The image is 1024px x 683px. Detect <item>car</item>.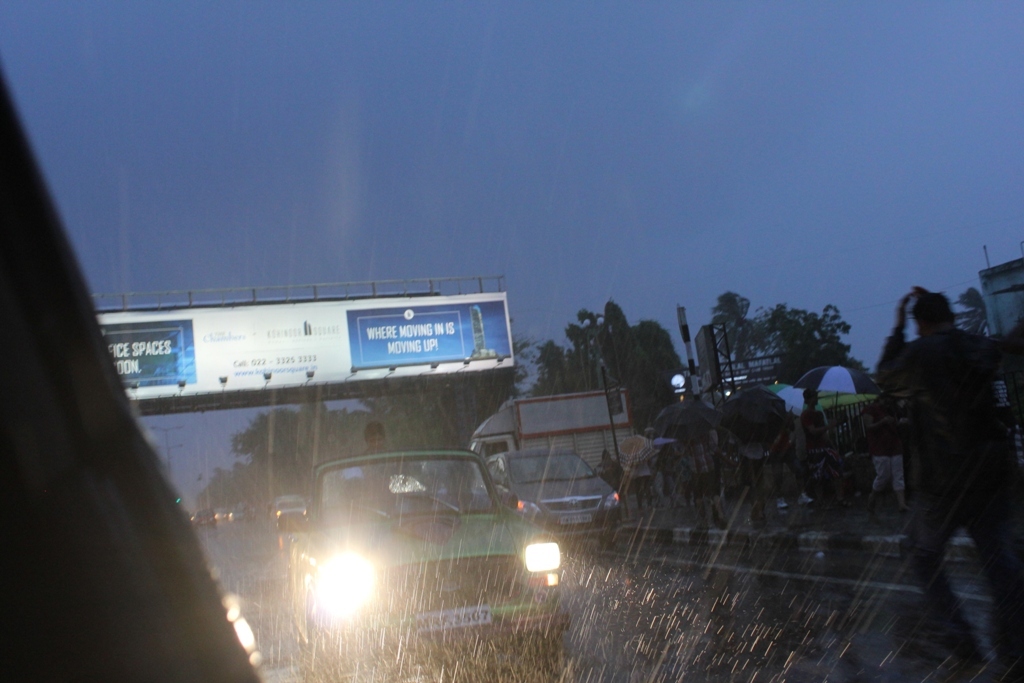
Detection: (273, 494, 308, 521).
